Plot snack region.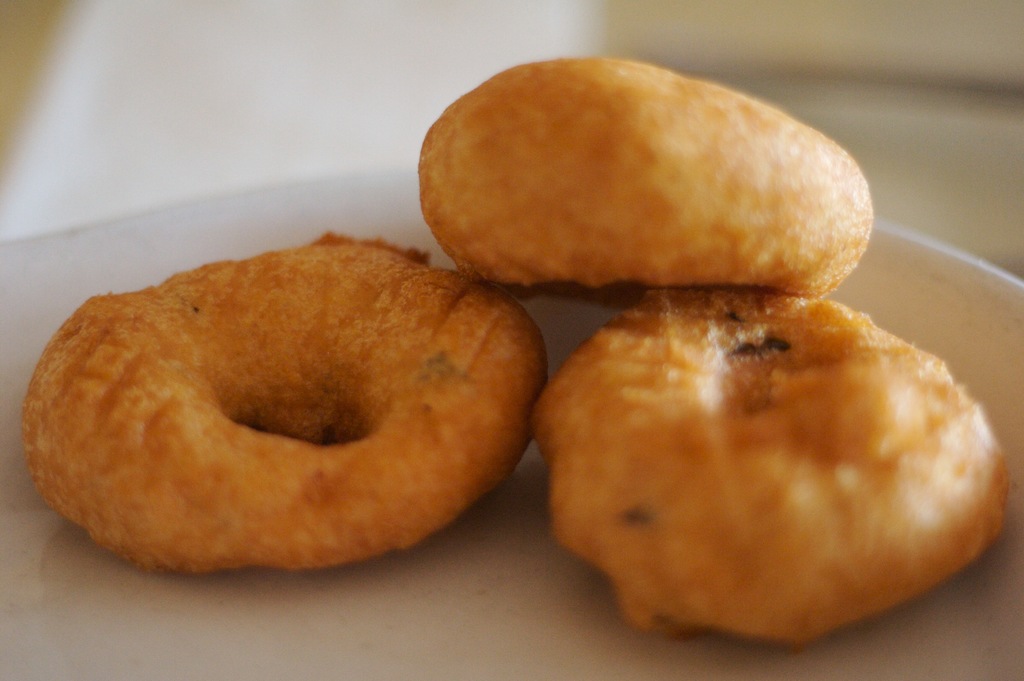
Plotted at 519 278 1020 657.
